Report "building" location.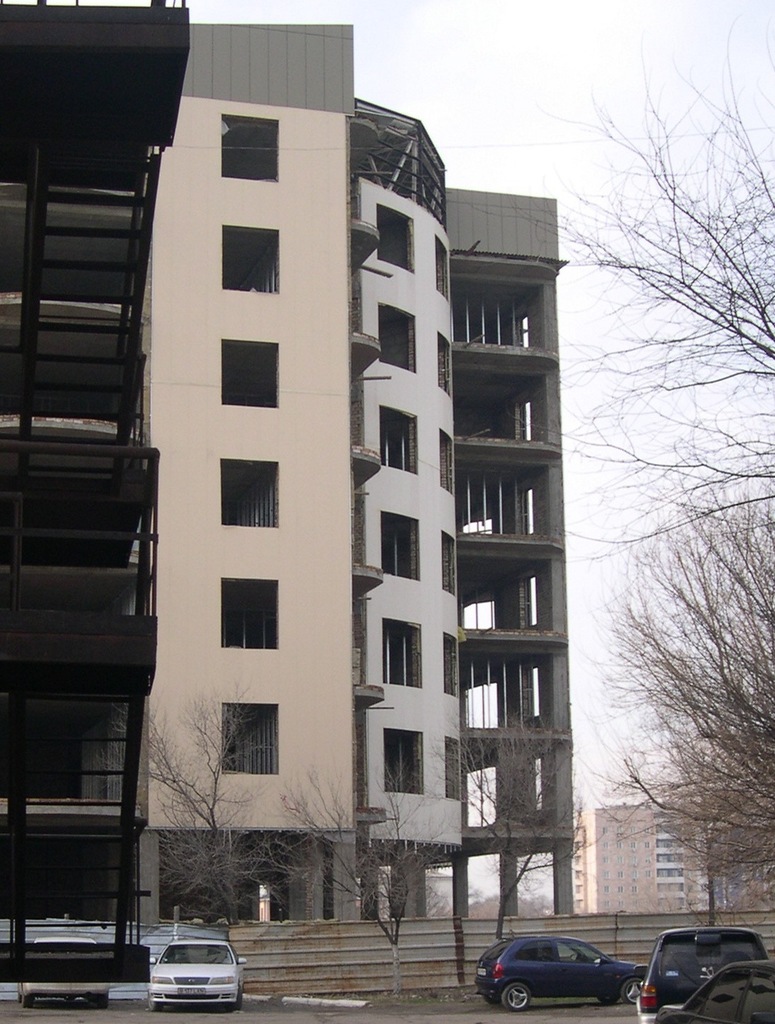
Report: {"left": 572, "top": 780, "right": 774, "bottom": 913}.
